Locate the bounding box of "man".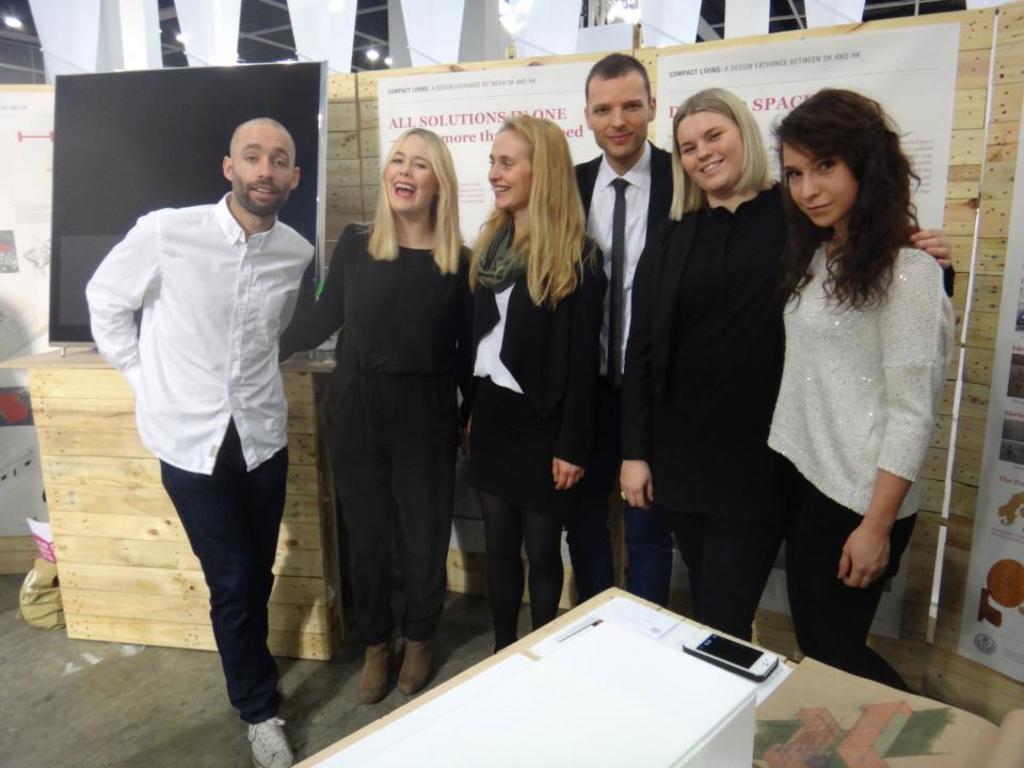
Bounding box: left=574, top=51, right=708, bottom=609.
